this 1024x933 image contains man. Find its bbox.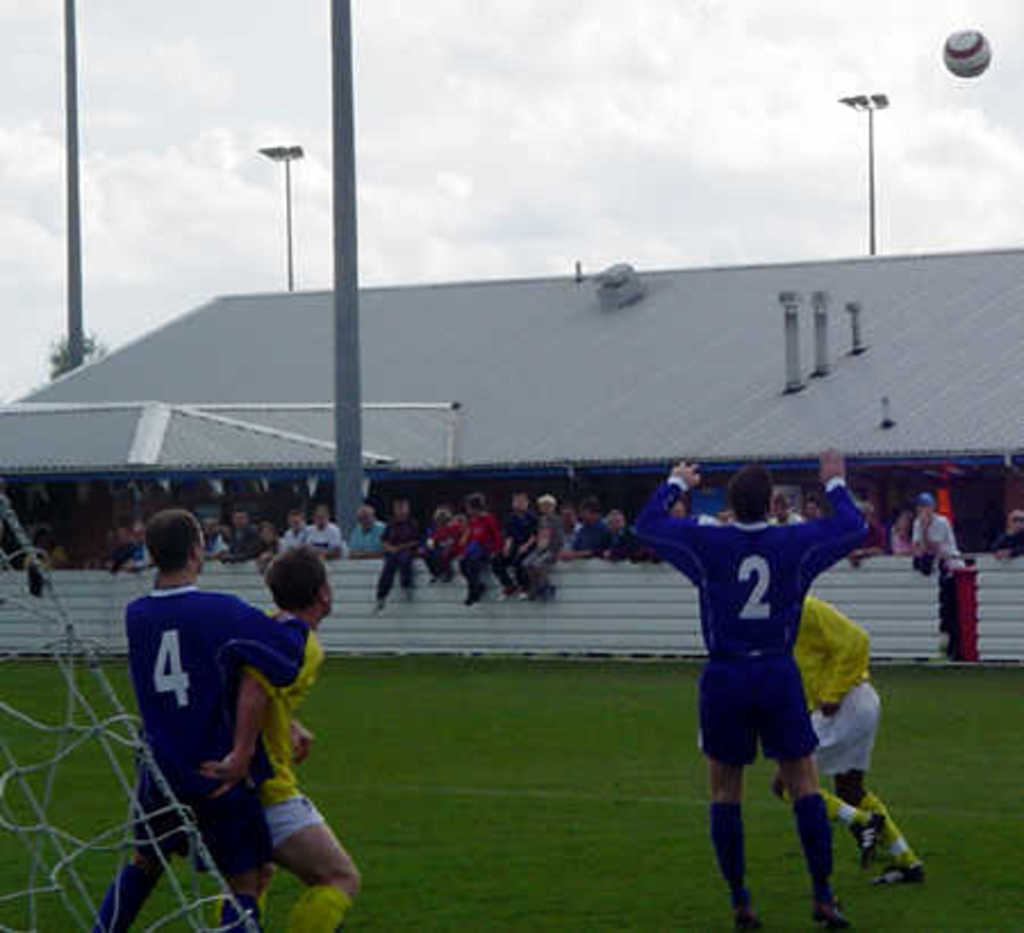
bbox=(203, 544, 362, 931).
